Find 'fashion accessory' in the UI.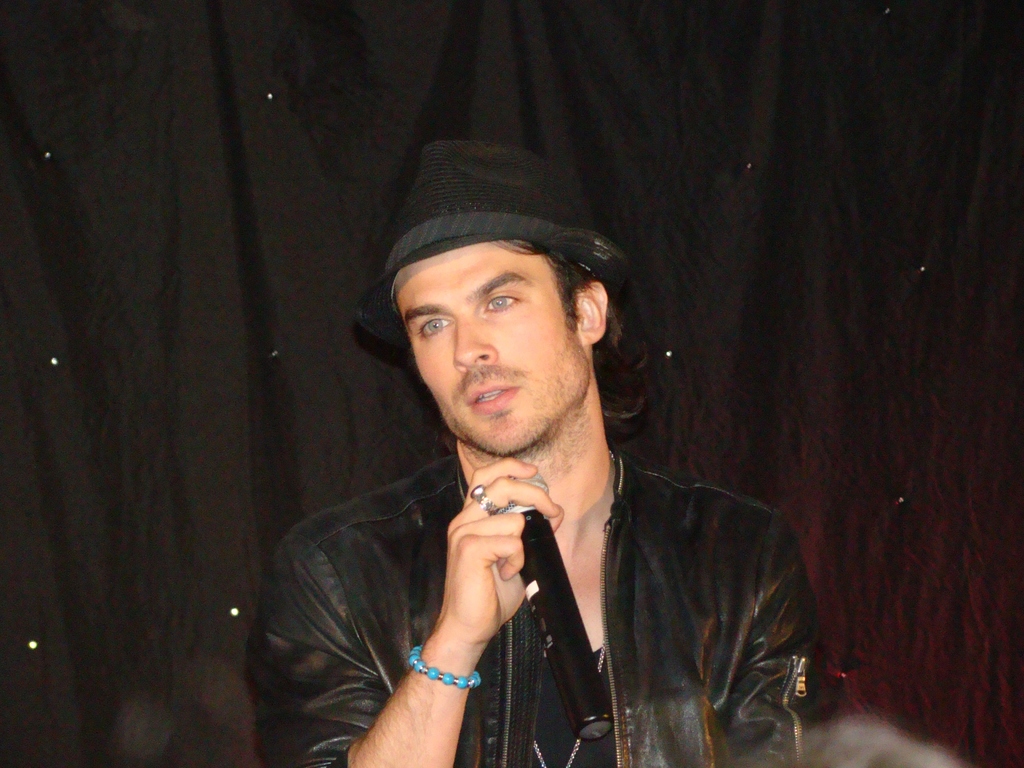
UI element at (x1=468, y1=479, x2=502, y2=514).
